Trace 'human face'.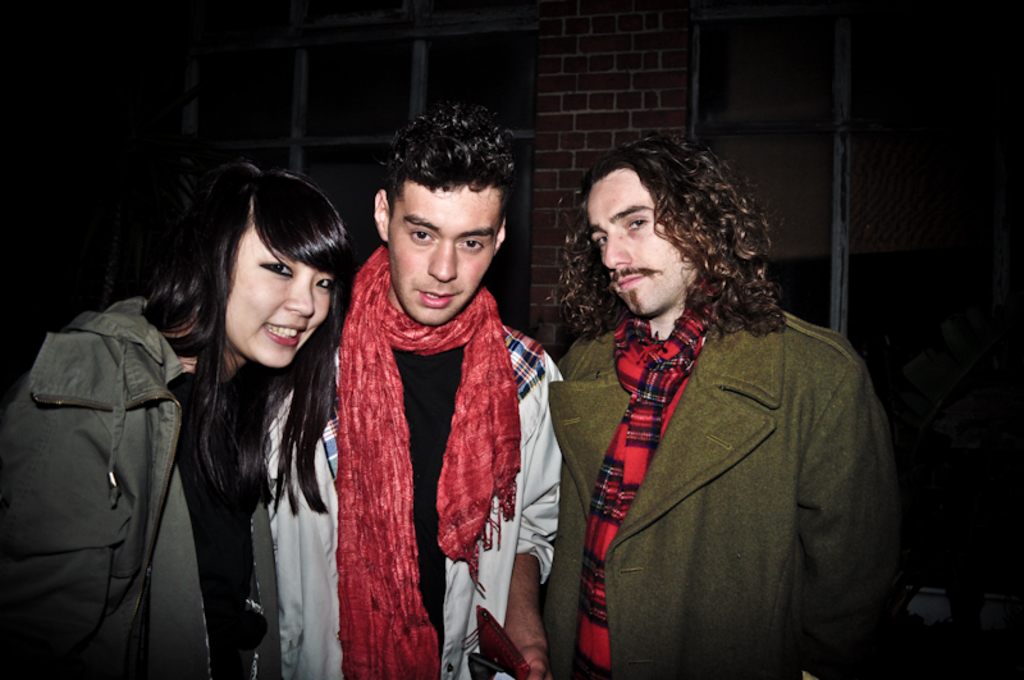
Traced to box=[224, 225, 333, 368].
